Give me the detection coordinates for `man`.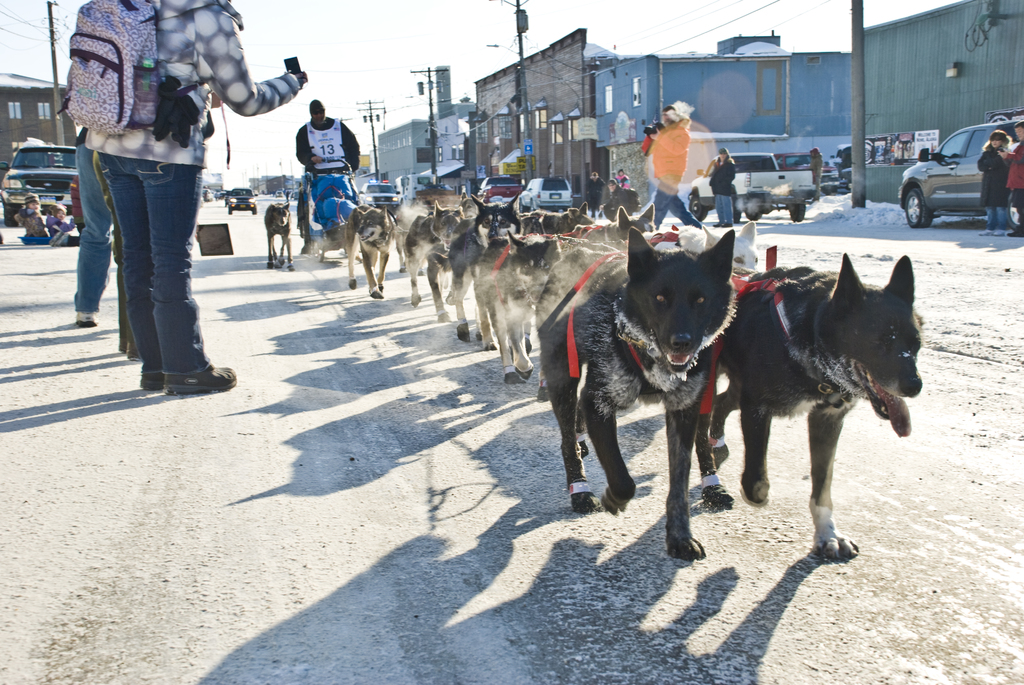
locate(296, 100, 360, 254).
